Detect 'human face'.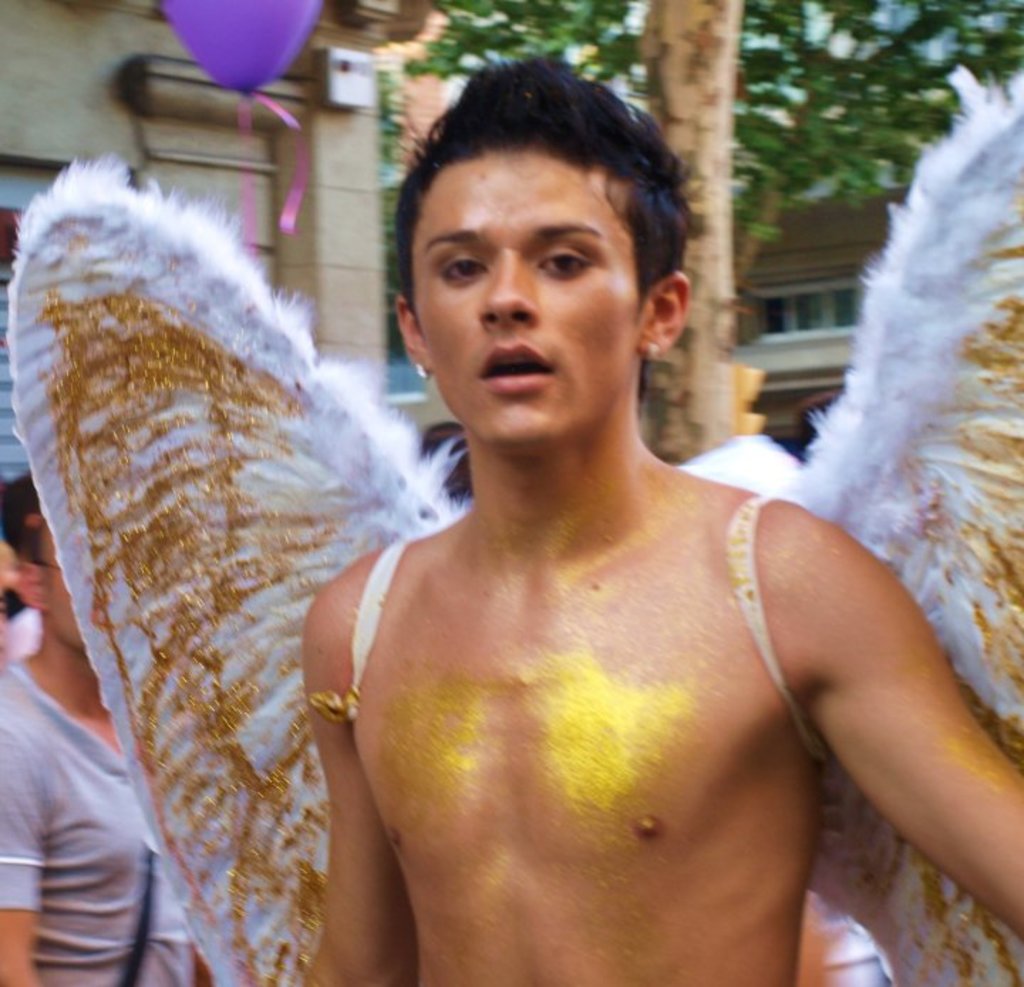
Detected at [404, 151, 643, 455].
